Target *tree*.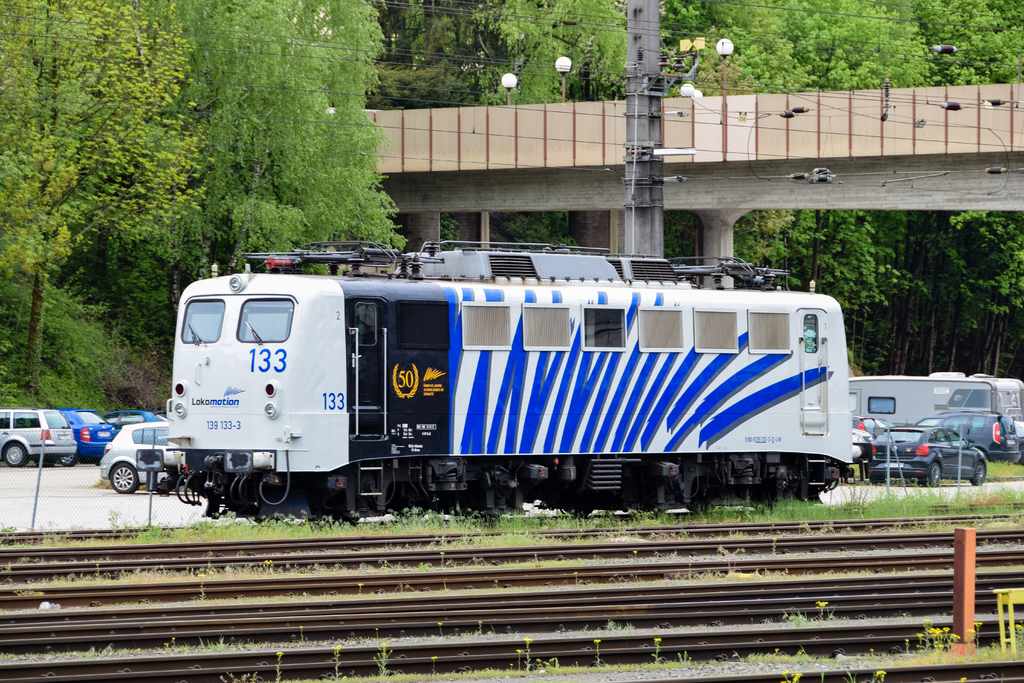
Target region: box(282, 0, 404, 264).
